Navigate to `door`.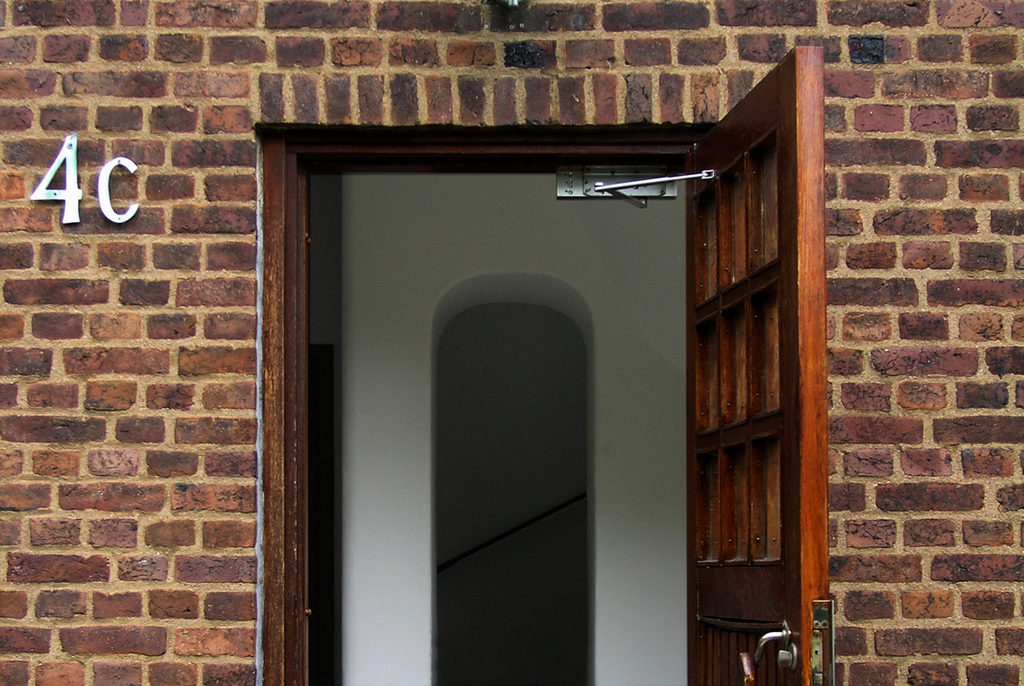
Navigation target: bbox=[689, 42, 835, 685].
